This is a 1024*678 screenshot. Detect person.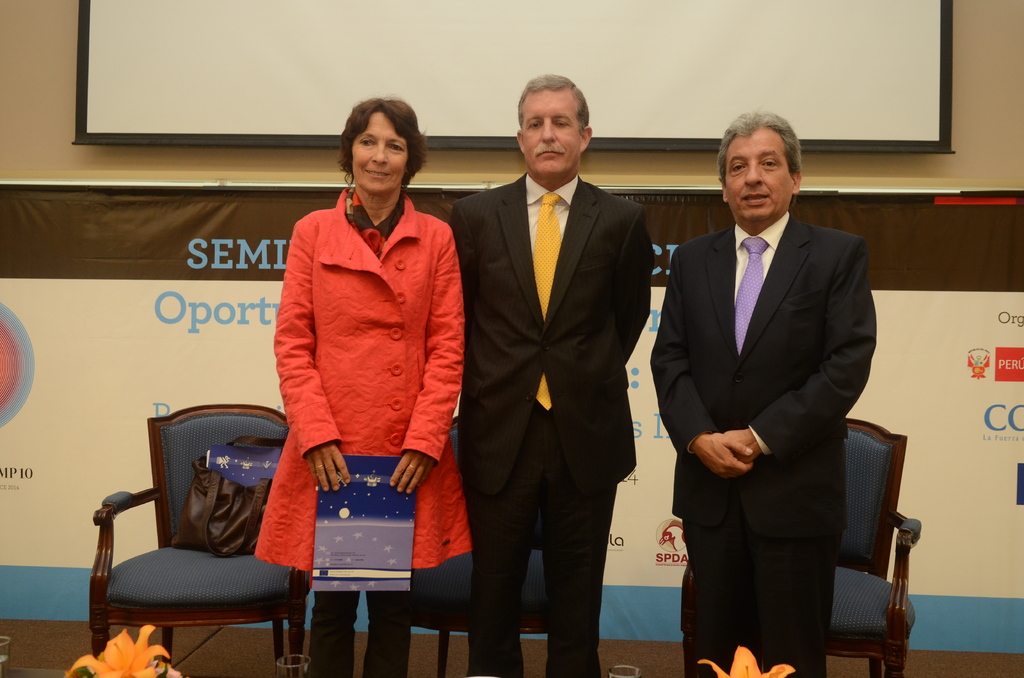
bbox=(453, 78, 662, 677).
